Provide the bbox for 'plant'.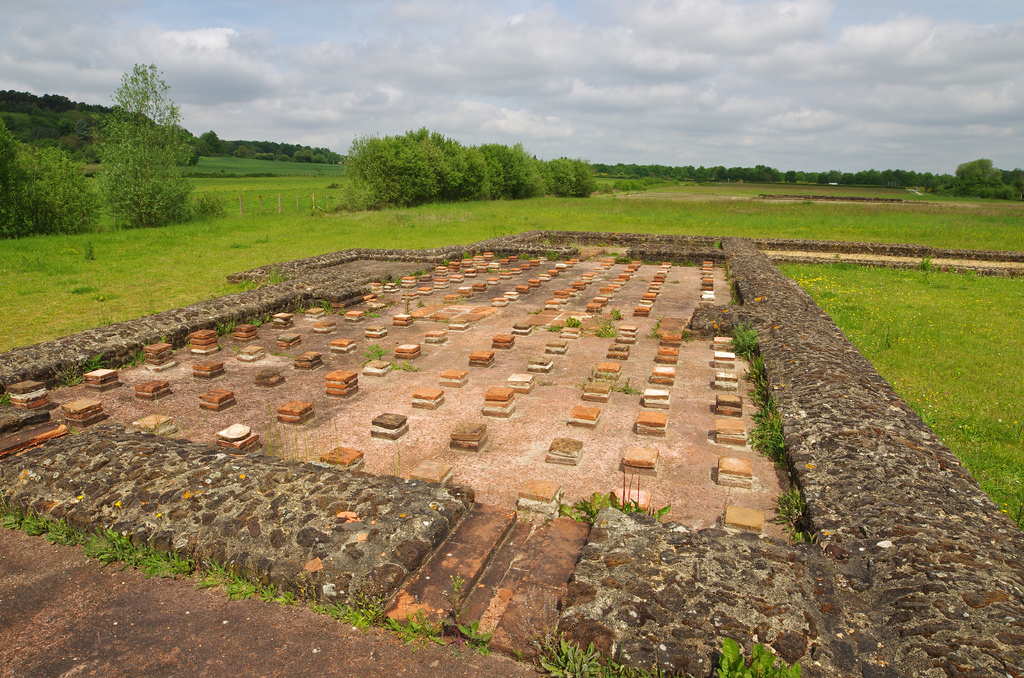
bbox=[522, 250, 543, 262].
